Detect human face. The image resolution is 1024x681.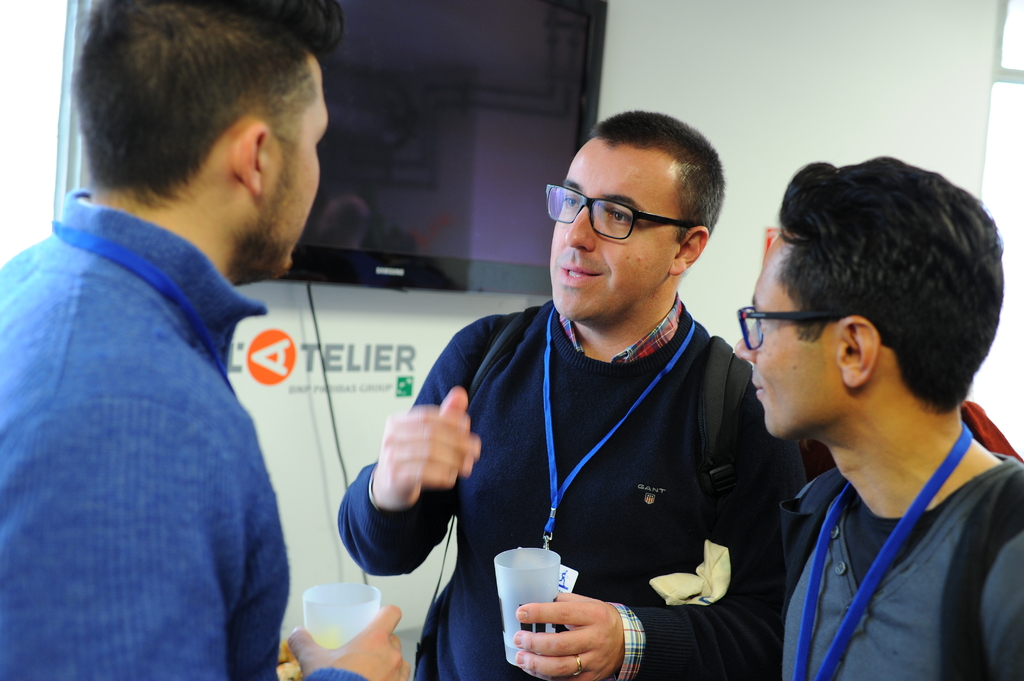
[x1=552, y1=134, x2=678, y2=319].
